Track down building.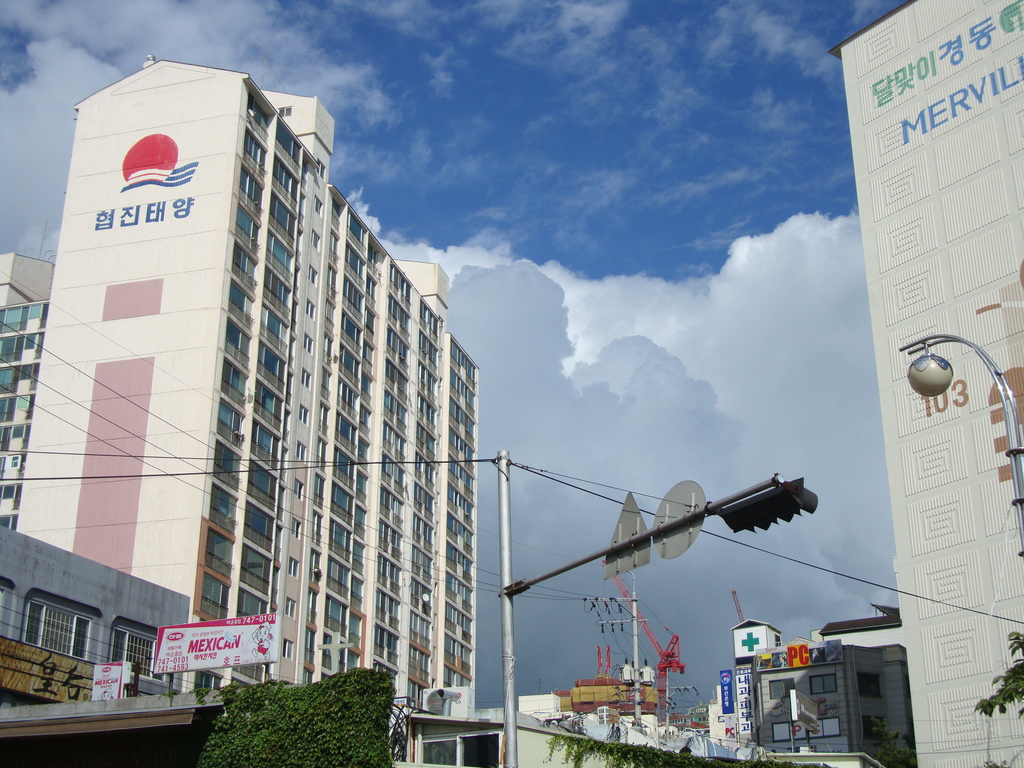
Tracked to box(3, 252, 49, 521).
